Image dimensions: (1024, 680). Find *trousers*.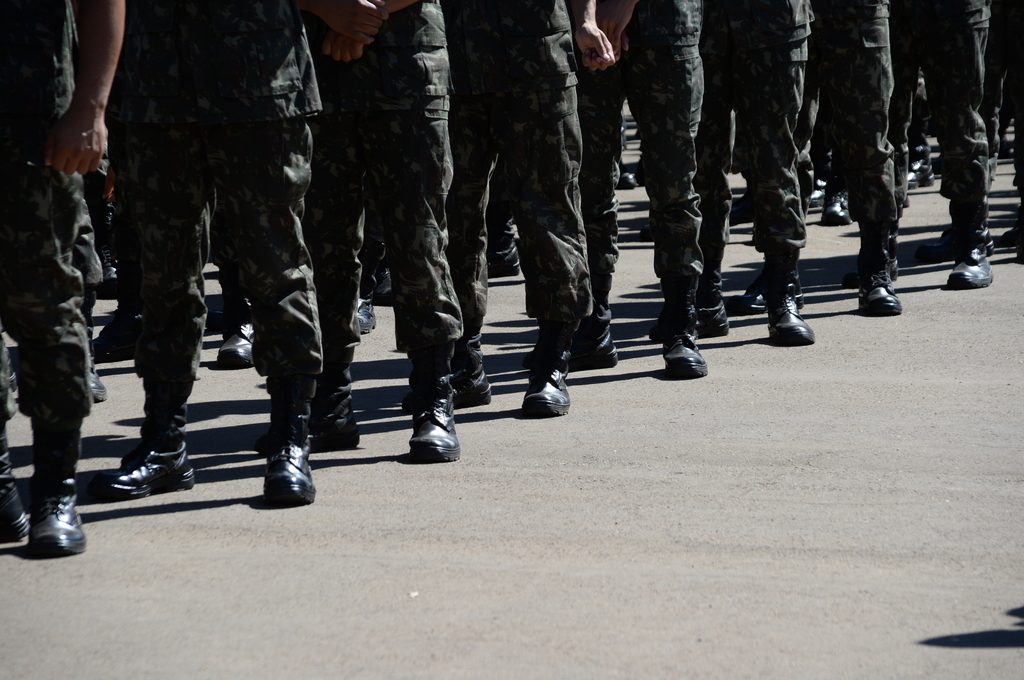
x1=441 y1=28 x2=609 y2=404.
